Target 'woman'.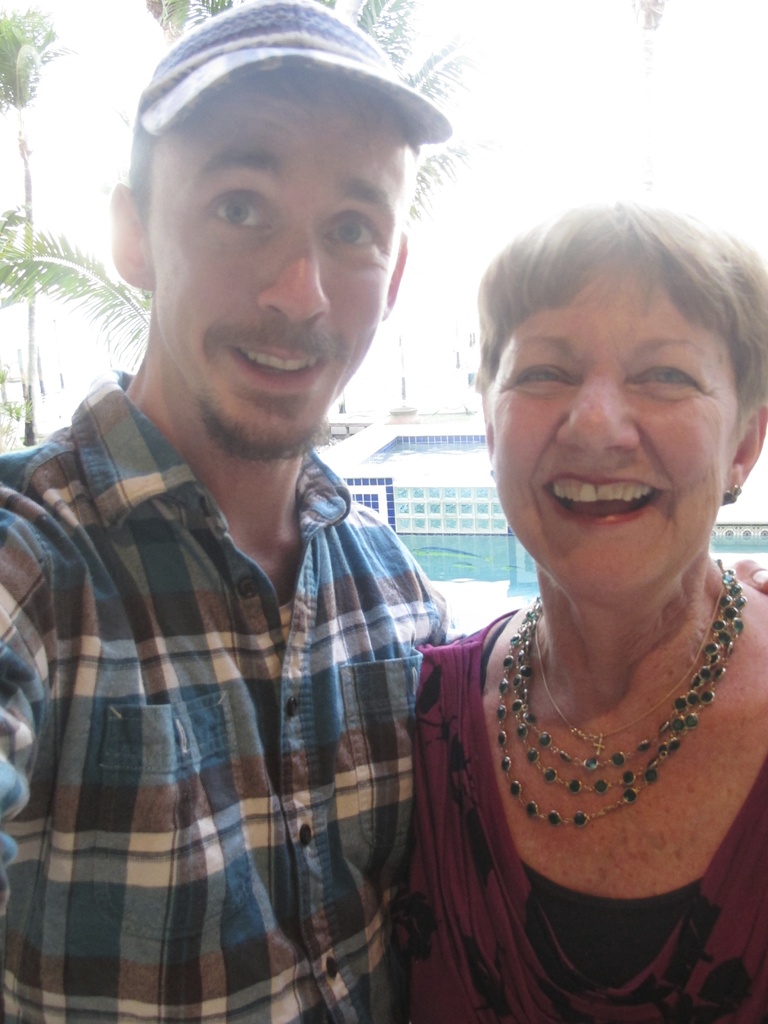
Target region: {"left": 379, "top": 376, "right": 767, "bottom": 980}.
